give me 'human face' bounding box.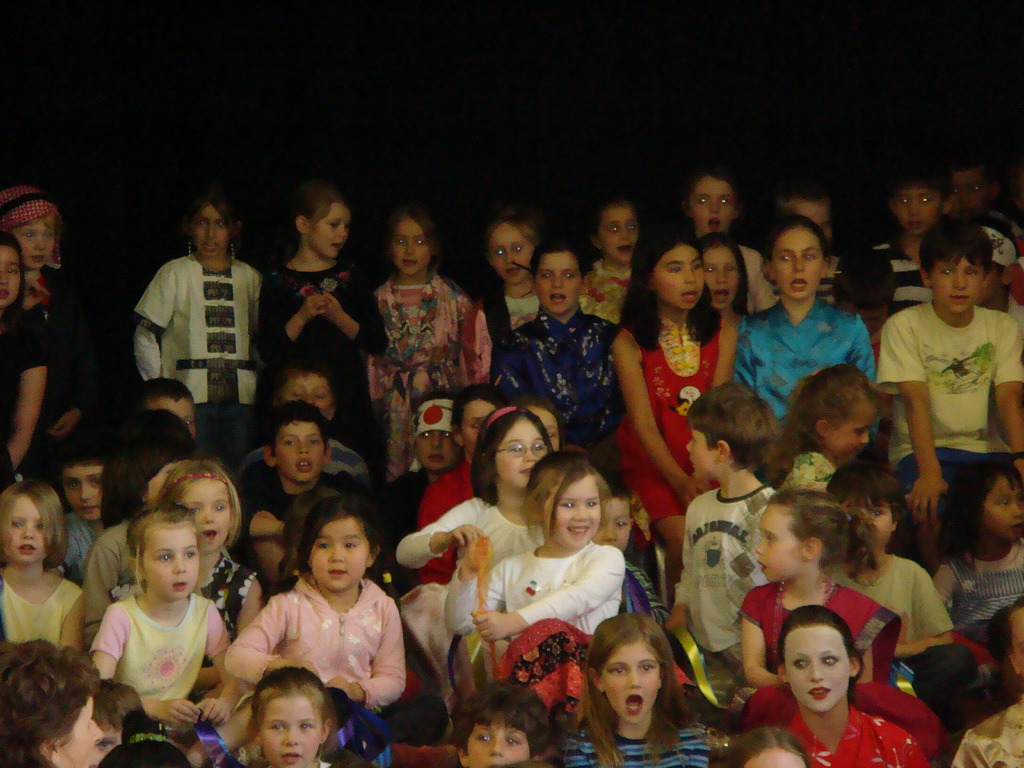
(927, 259, 986, 311).
